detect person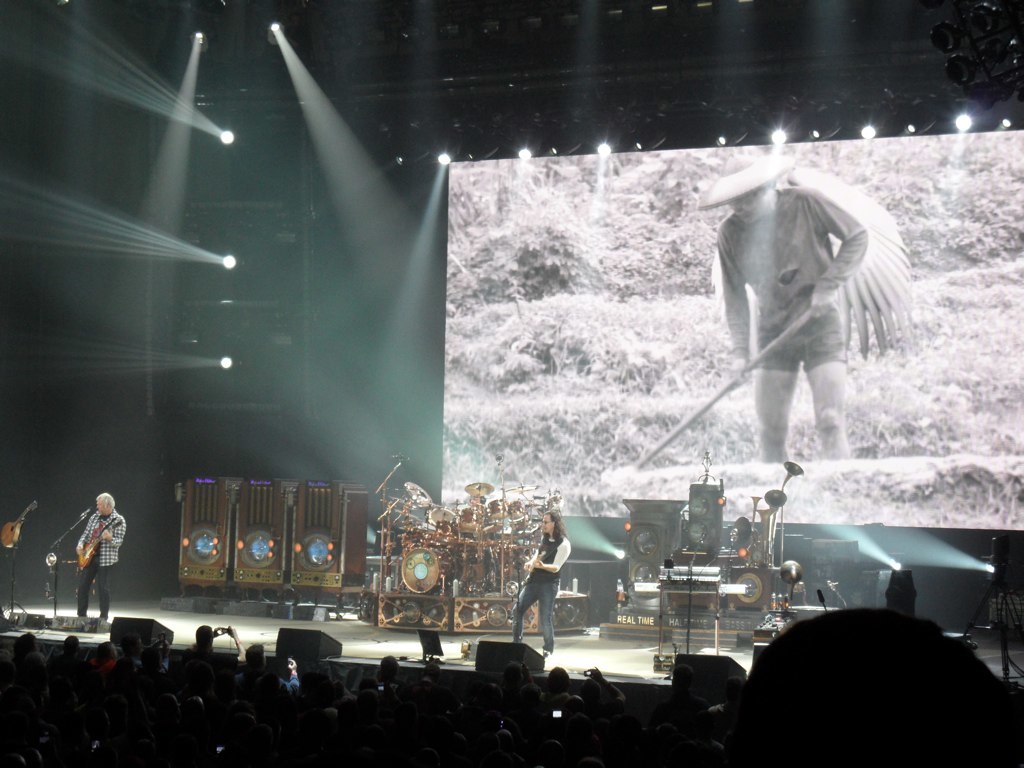
[75,489,129,624]
